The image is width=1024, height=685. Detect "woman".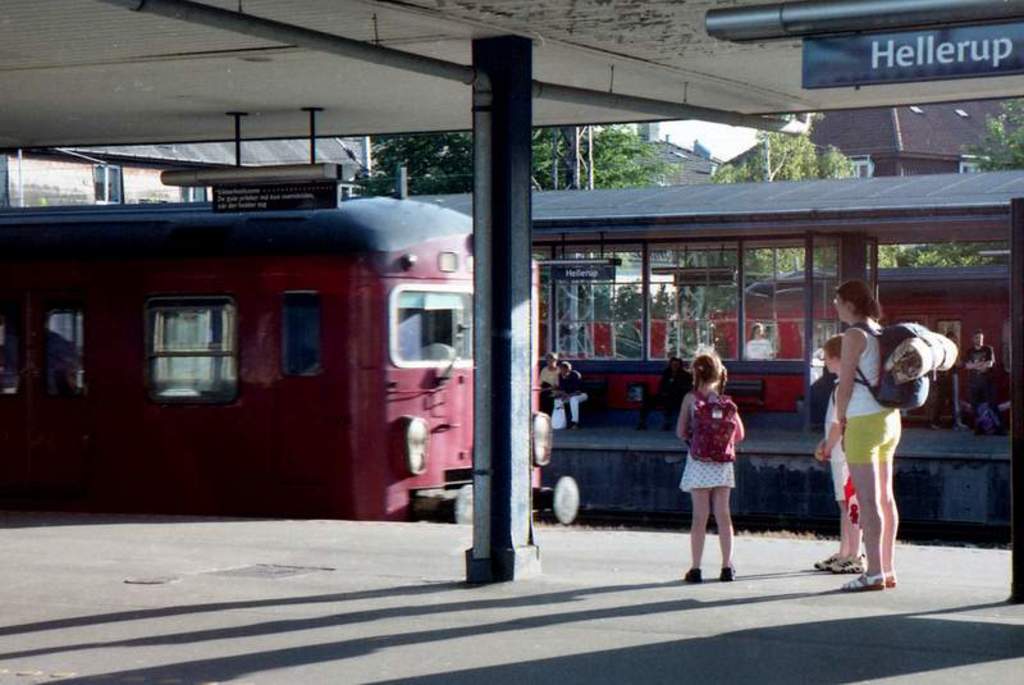
Detection: [681,346,762,579].
